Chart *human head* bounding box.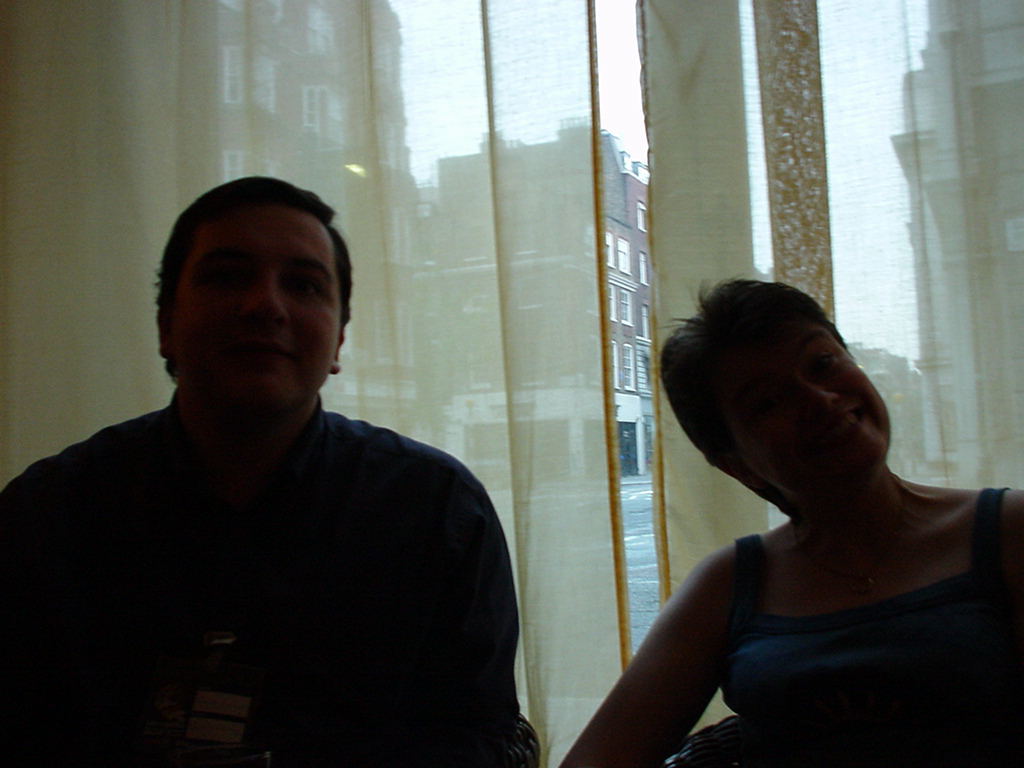
Charted: locate(143, 171, 364, 461).
